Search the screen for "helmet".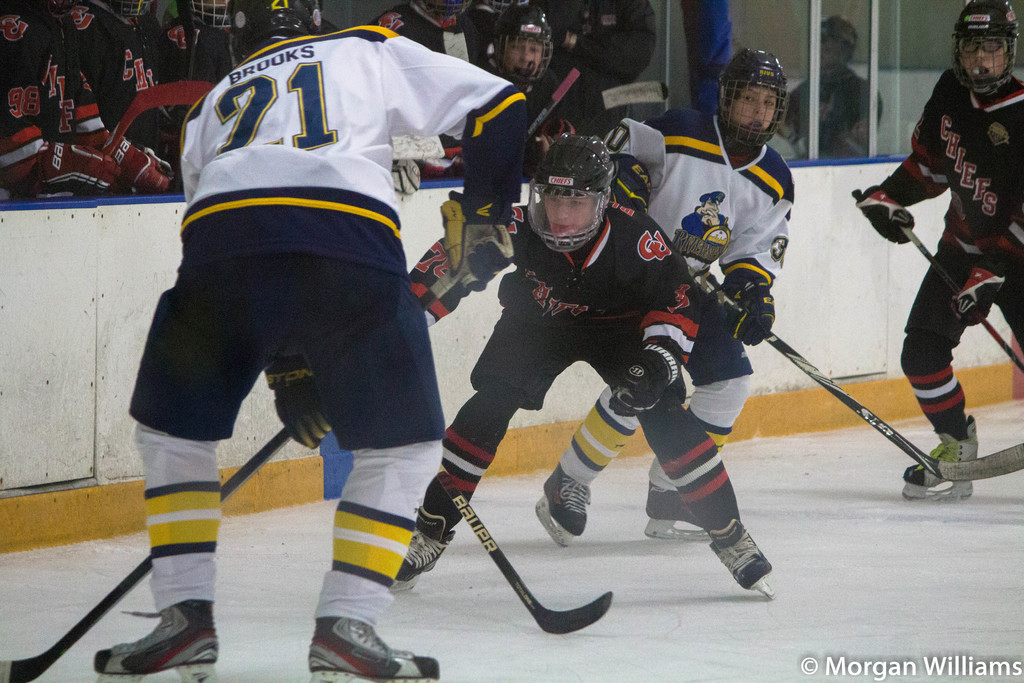
Found at pyautogui.locateOnScreen(488, 6, 557, 88).
